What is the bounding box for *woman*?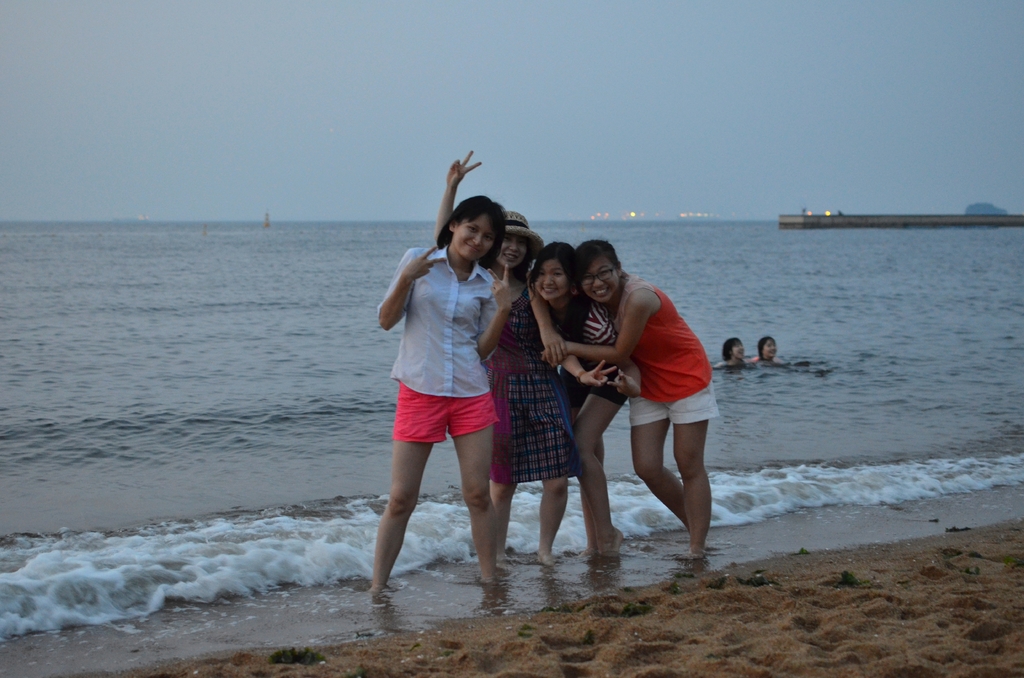
bbox=(712, 336, 748, 369).
